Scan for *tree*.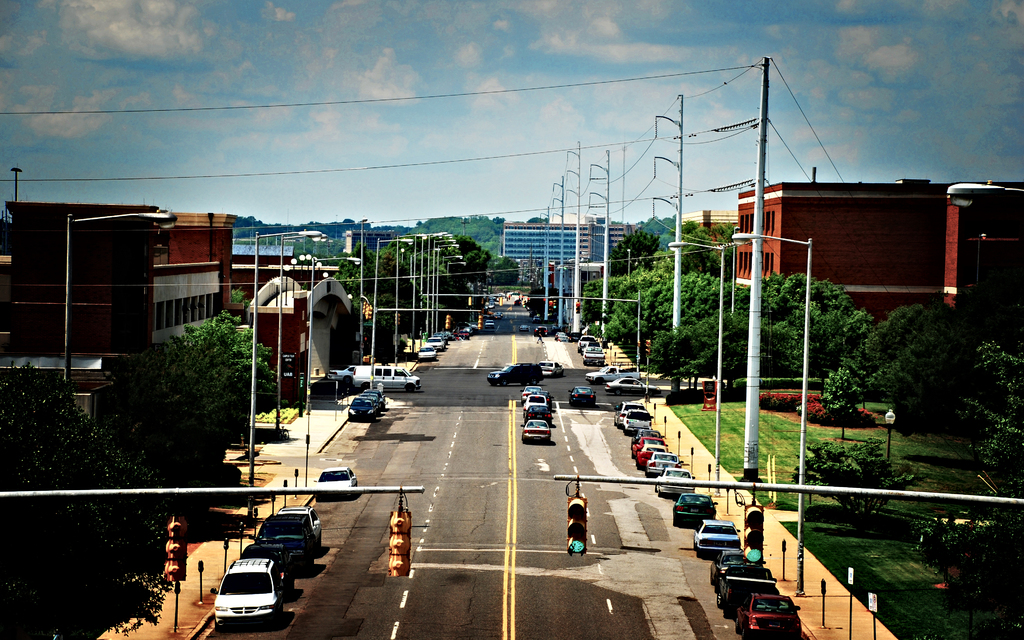
Scan result: box(344, 255, 423, 361).
